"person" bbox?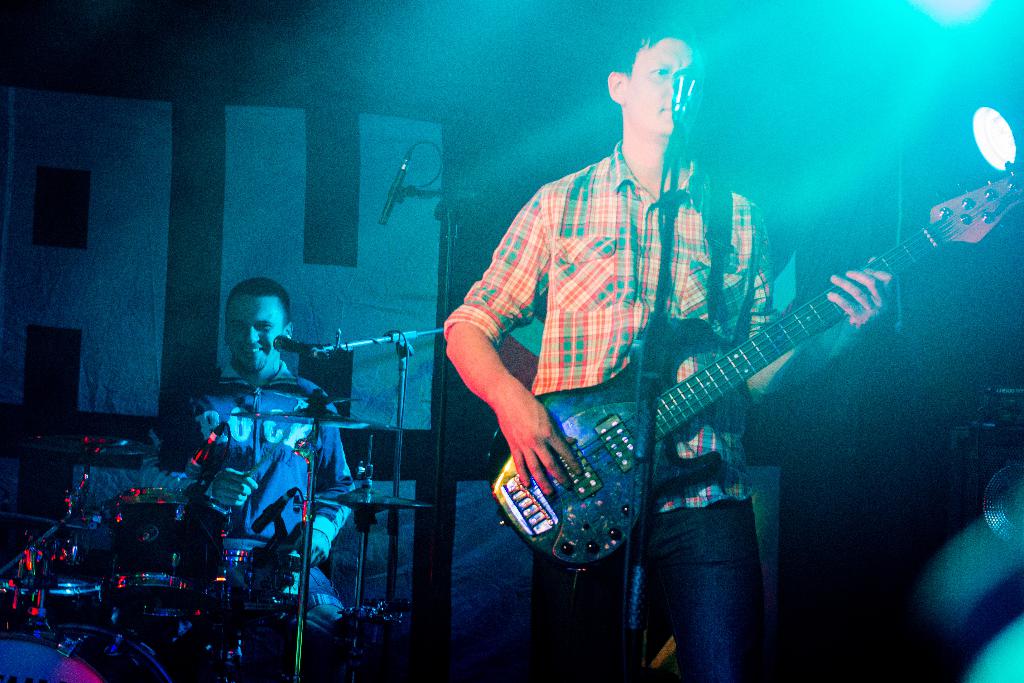
locate(138, 277, 356, 682)
